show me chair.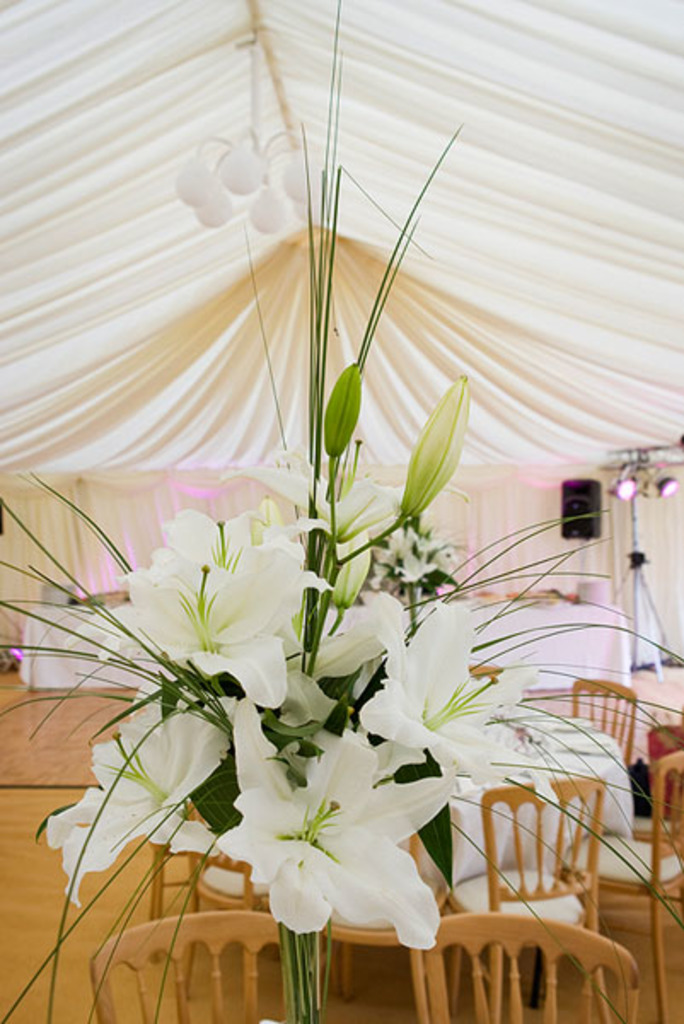
chair is here: [563,749,682,1022].
